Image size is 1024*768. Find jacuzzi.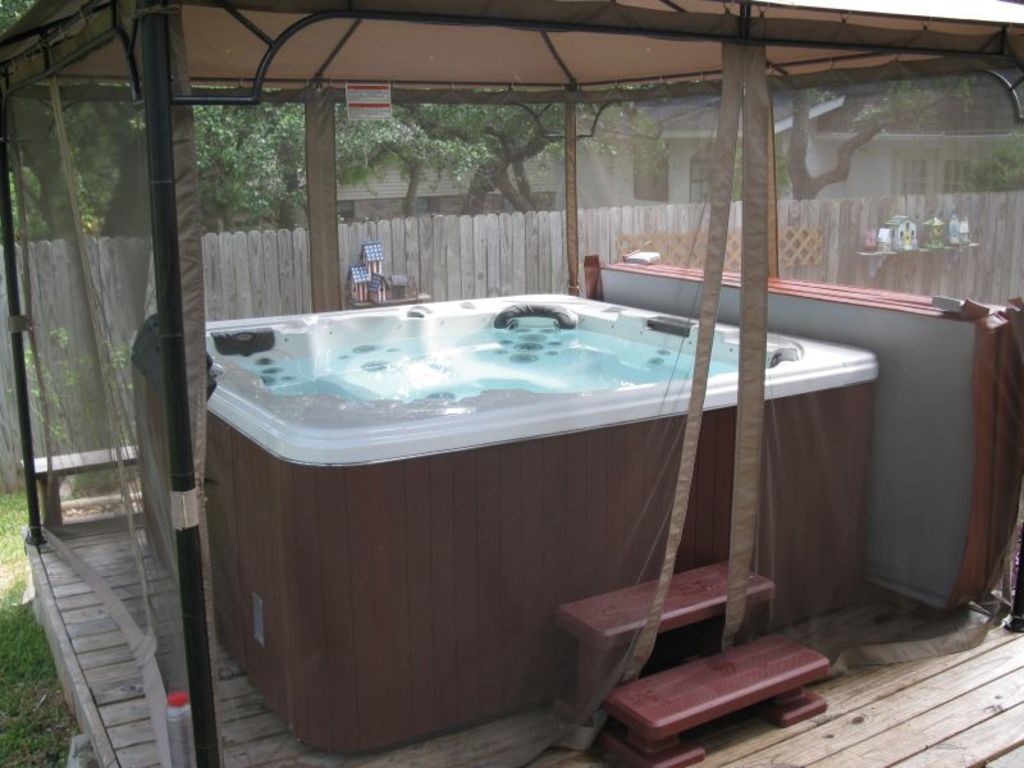
(129,294,883,756).
